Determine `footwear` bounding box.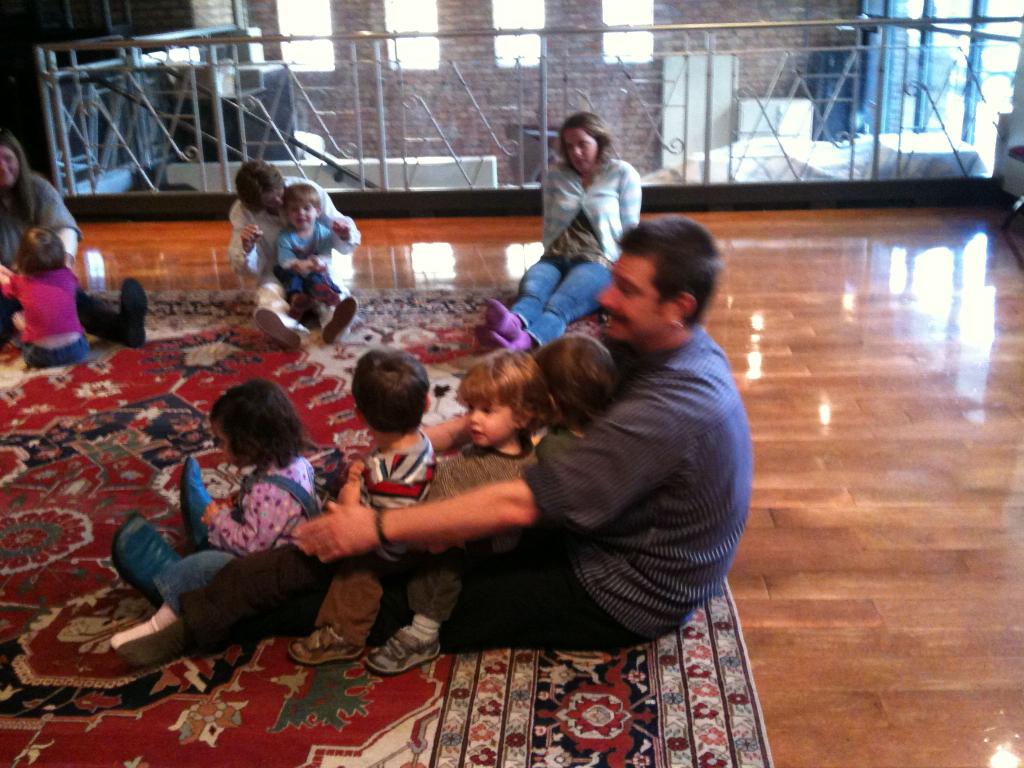
Determined: {"left": 111, "top": 604, "right": 189, "bottom": 667}.
